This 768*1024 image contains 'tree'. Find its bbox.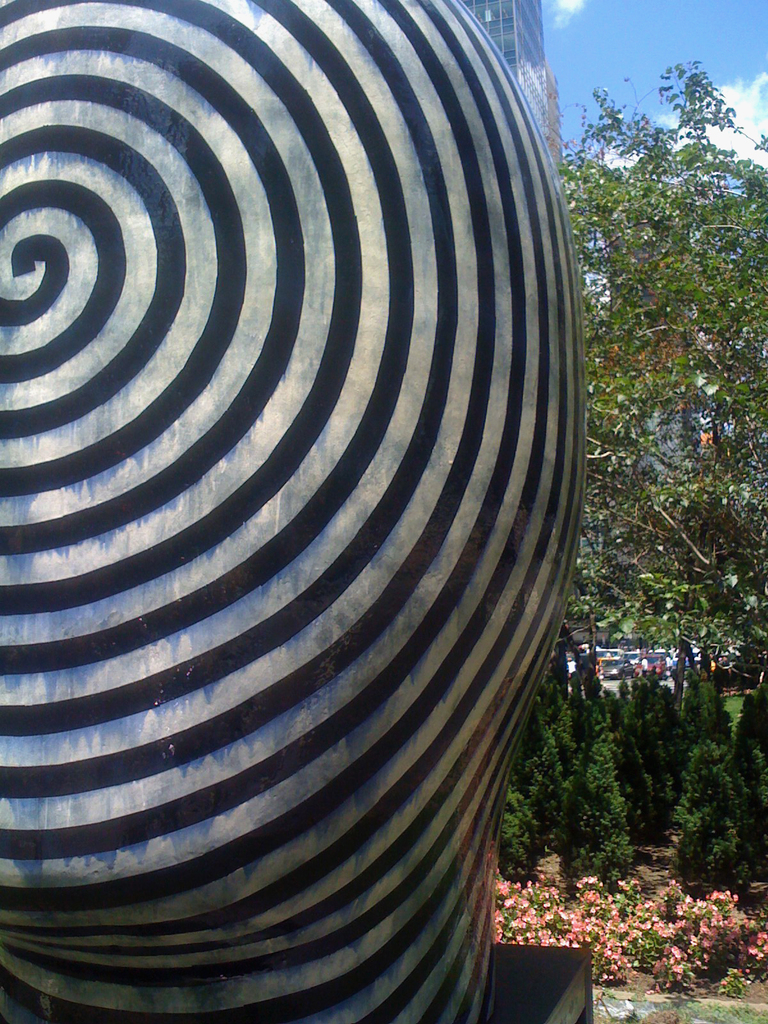
rect(556, 85, 767, 746).
